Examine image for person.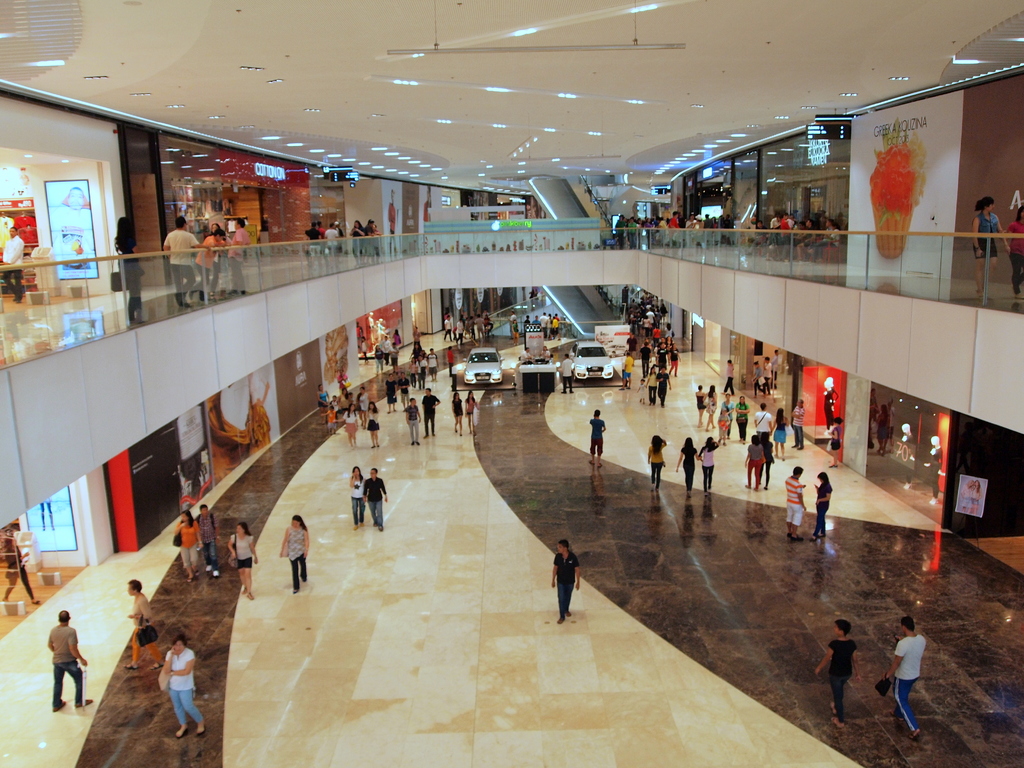
Examination result: (x1=828, y1=417, x2=840, y2=468).
